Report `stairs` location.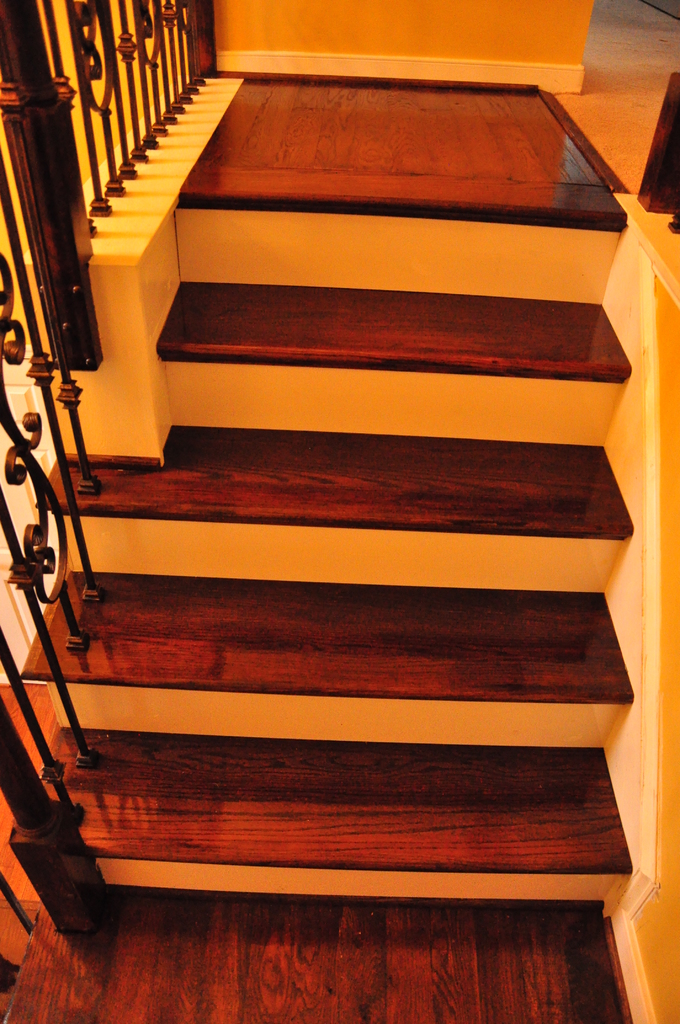
Report: x1=1, y1=194, x2=634, y2=1023.
